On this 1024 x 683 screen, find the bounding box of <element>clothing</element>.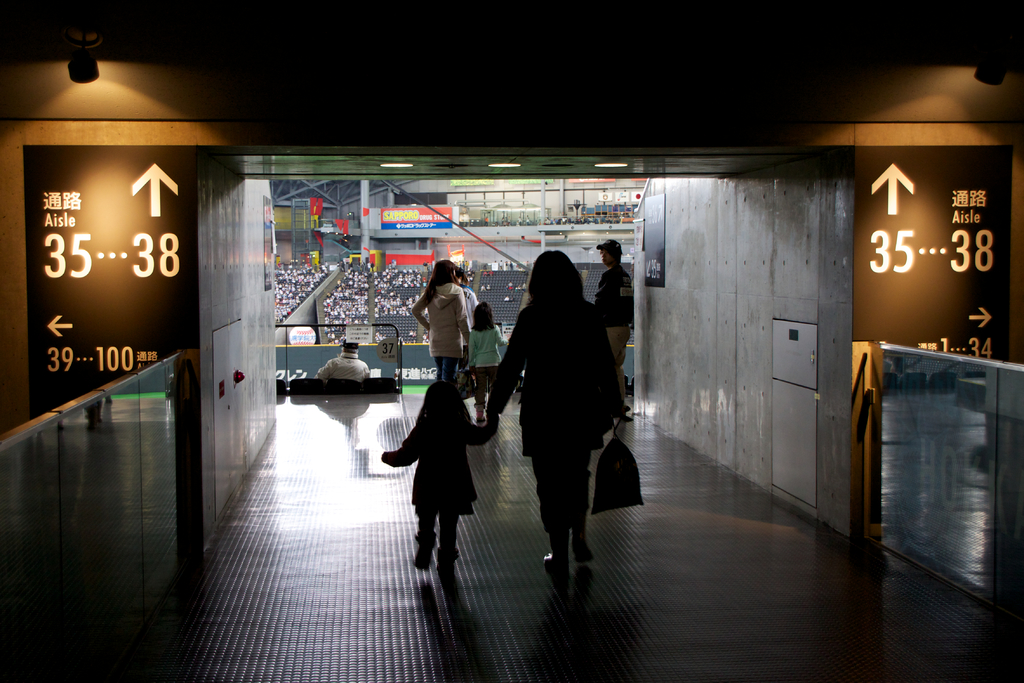
Bounding box: bbox(314, 350, 369, 386).
